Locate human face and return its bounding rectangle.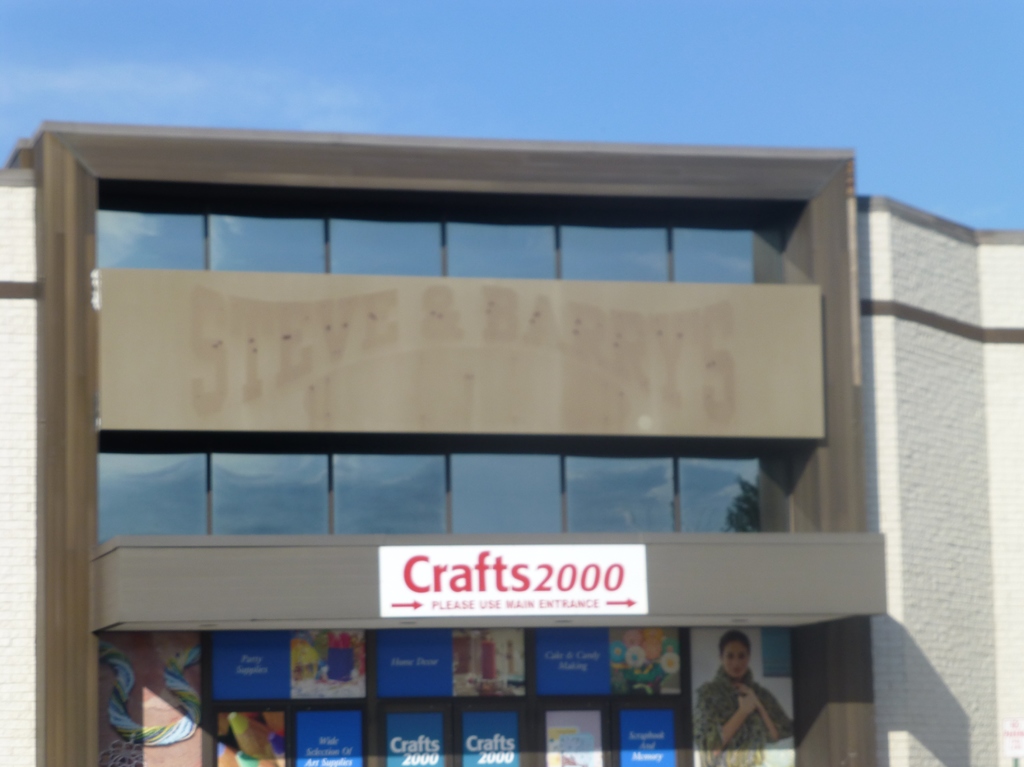
bbox(724, 642, 749, 677).
